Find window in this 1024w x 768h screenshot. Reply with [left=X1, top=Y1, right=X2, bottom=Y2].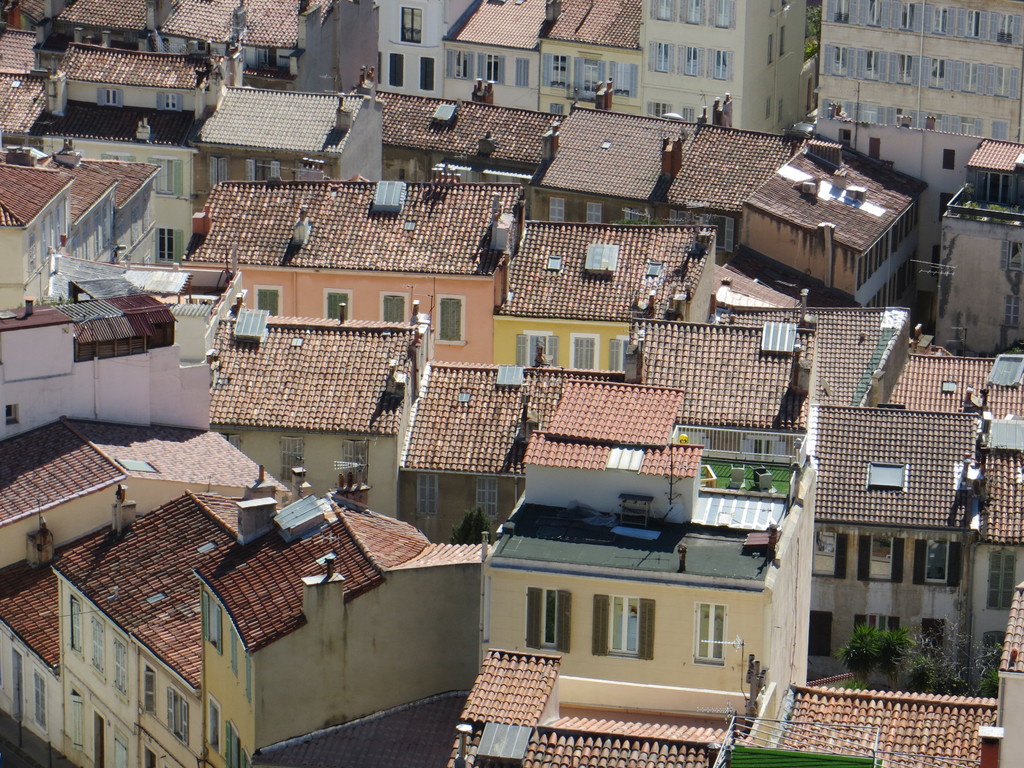
[left=1005, top=294, right=1020, bottom=326].
